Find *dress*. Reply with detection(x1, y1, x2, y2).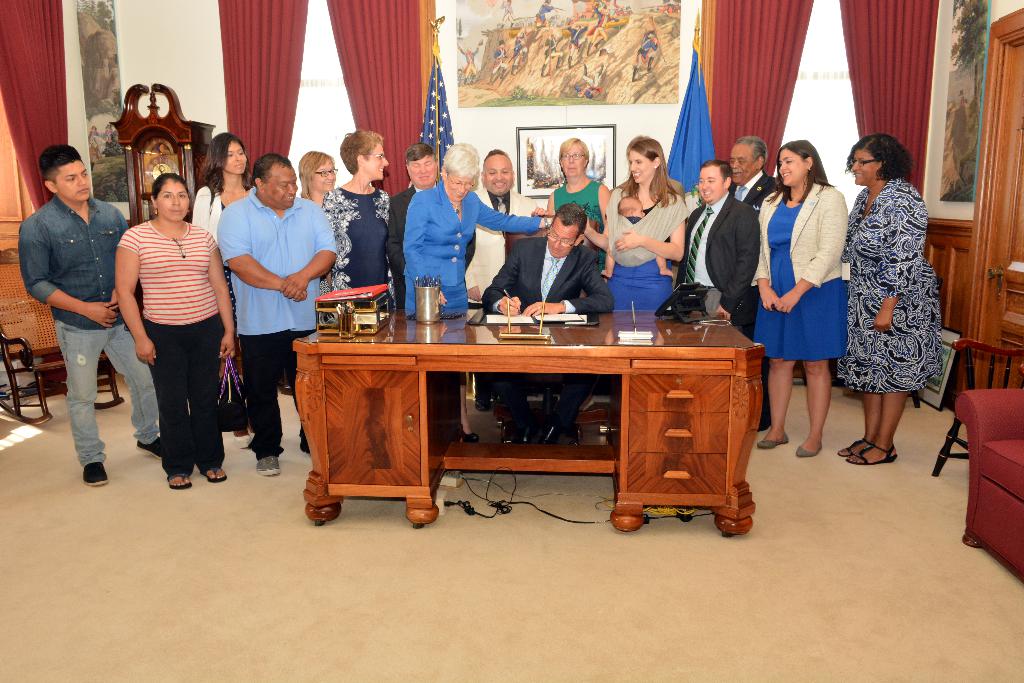
detection(323, 188, 391, 308).
